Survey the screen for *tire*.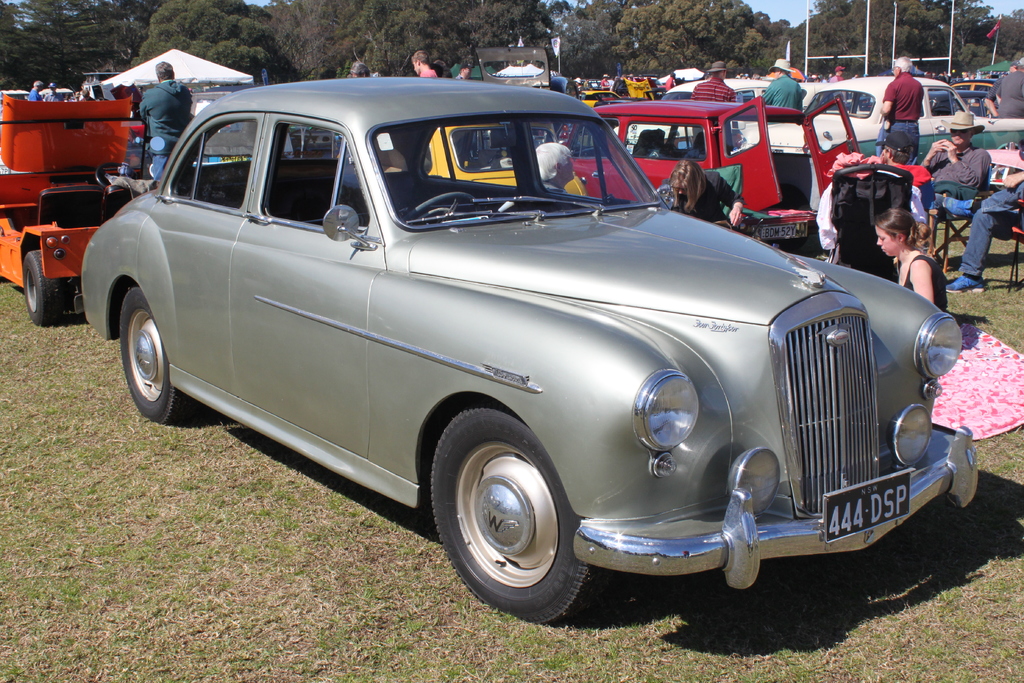
Survey found: <bbox>27, 252, 61, 327</bbox>.
